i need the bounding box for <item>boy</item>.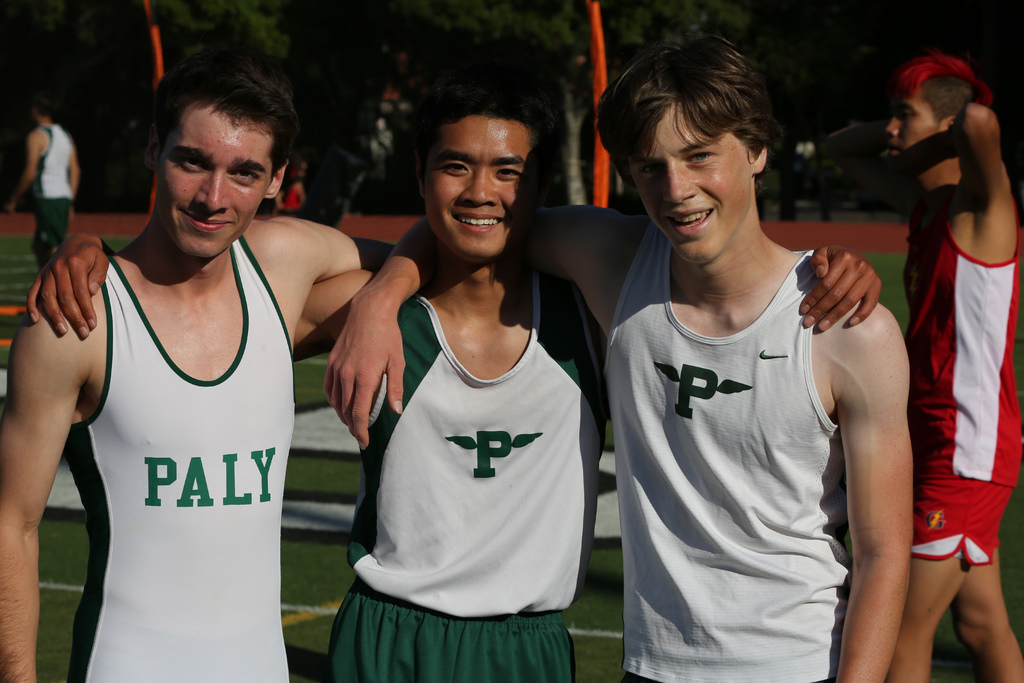
Here it is: pyautogui.locateOnScreen(25, 64, 885, 682).
